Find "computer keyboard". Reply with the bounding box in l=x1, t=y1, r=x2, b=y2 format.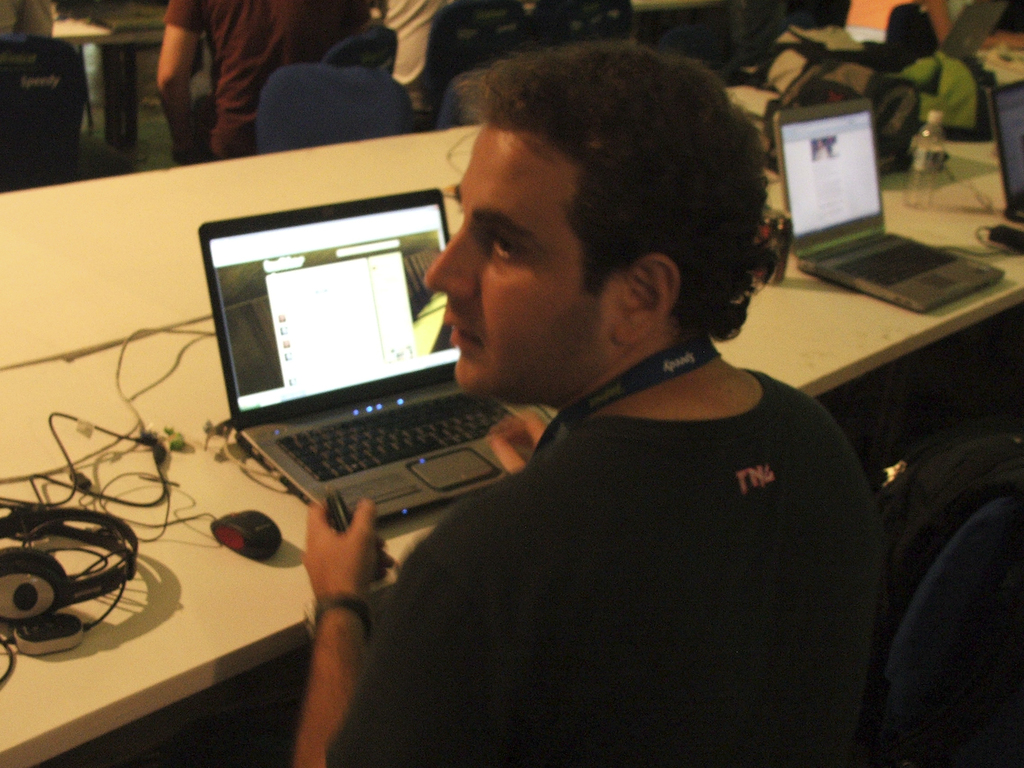
l=271, t=385, r=514, b=483.
